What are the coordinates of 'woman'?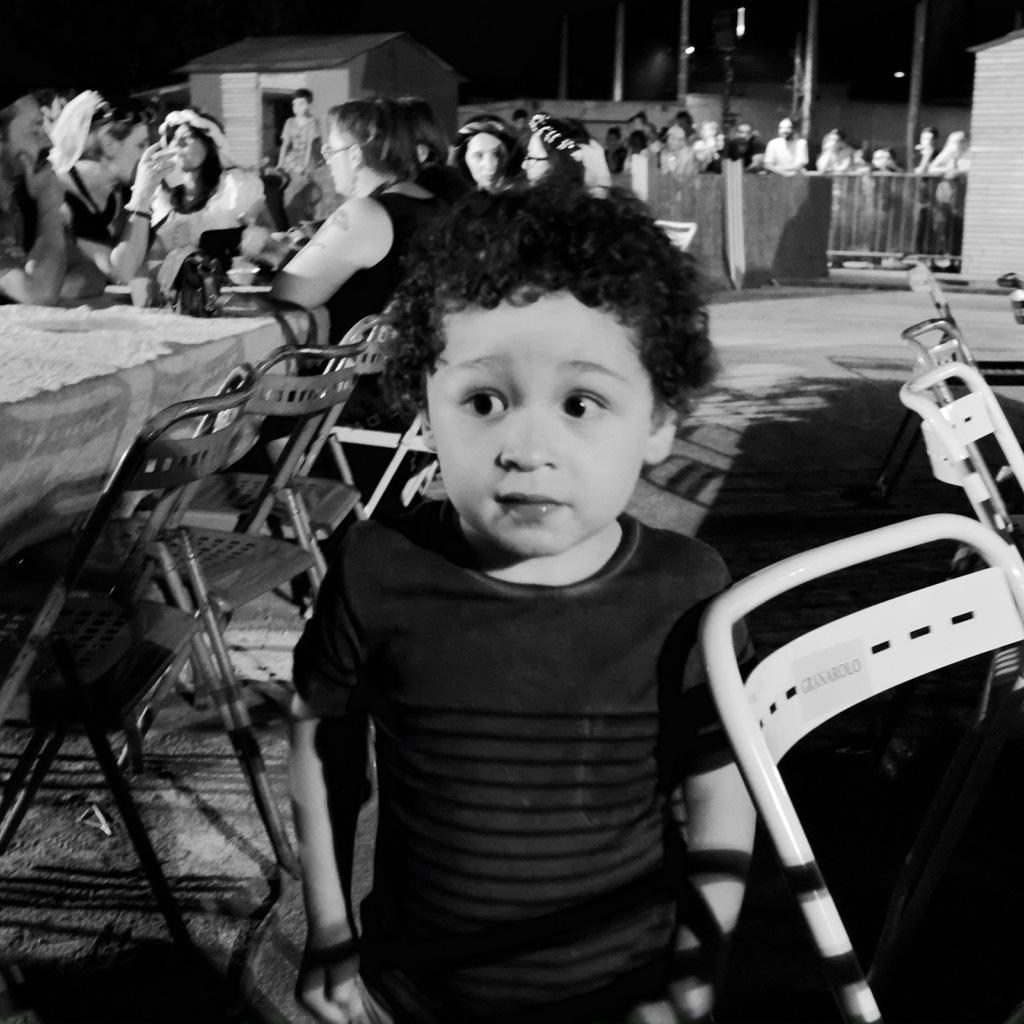
(515, 119, 606, 200).
